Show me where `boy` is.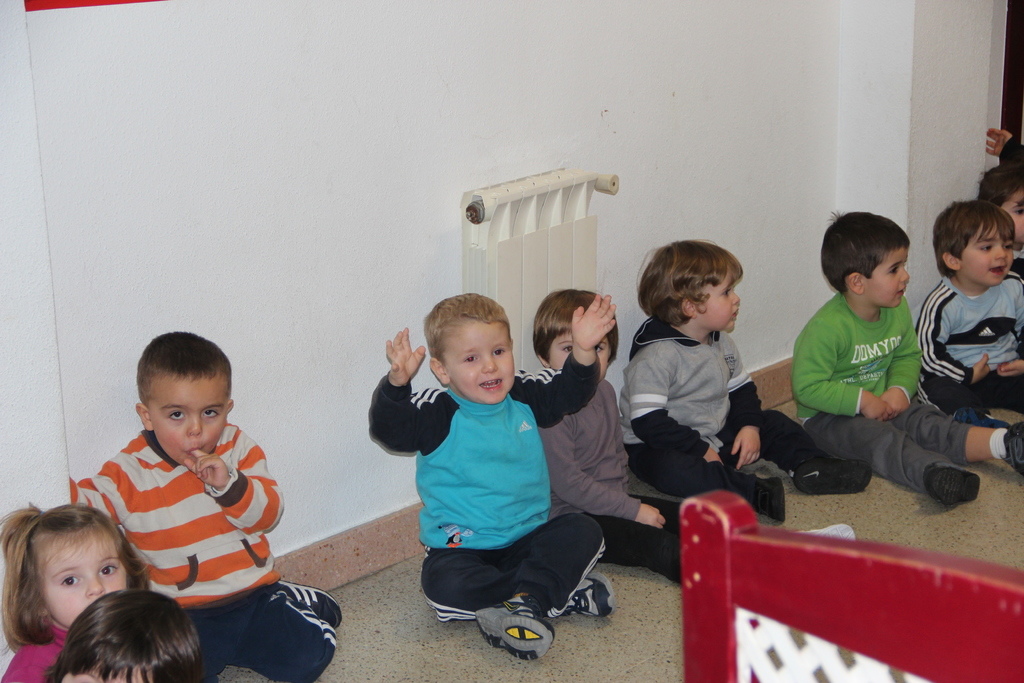
`boy` is at [left=546, top=287, right=685, bottom=594].
